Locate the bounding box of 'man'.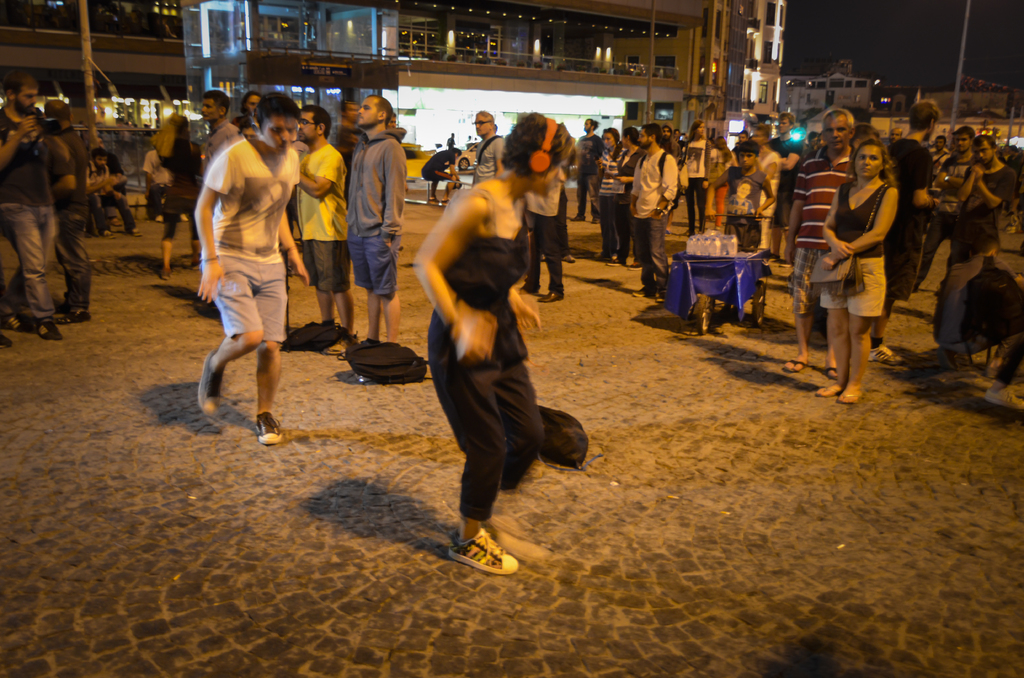
Bounding box: [left=386, top=113, right=397, bottom=127].
